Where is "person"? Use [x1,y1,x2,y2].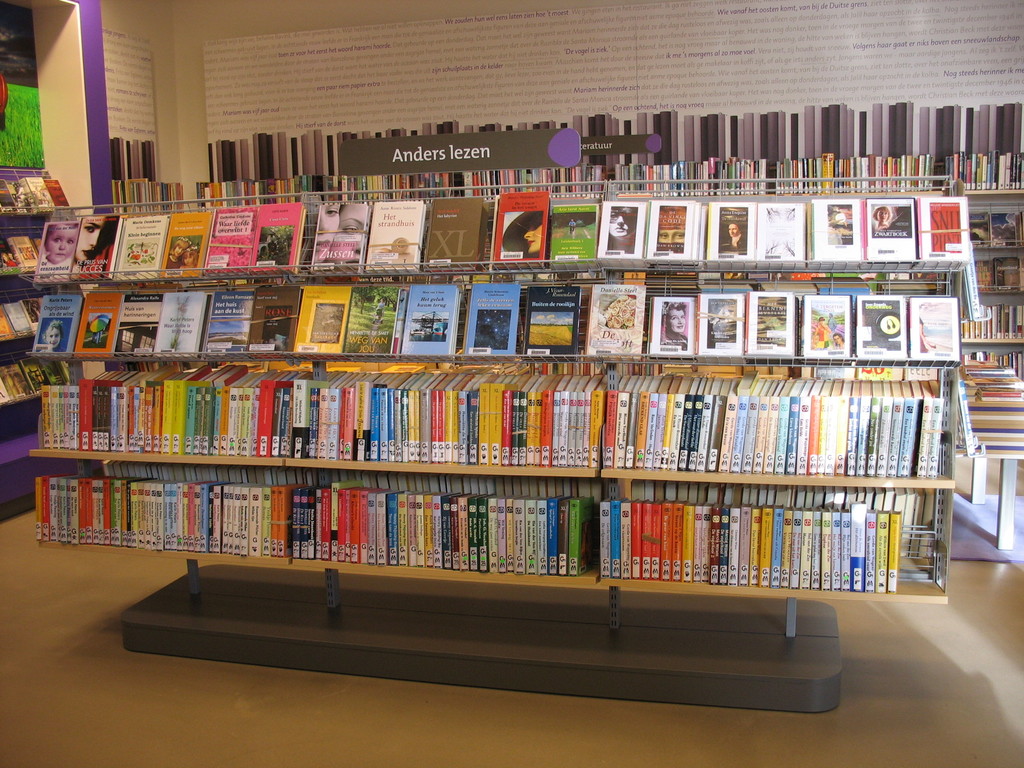
[82,213,113,271].
